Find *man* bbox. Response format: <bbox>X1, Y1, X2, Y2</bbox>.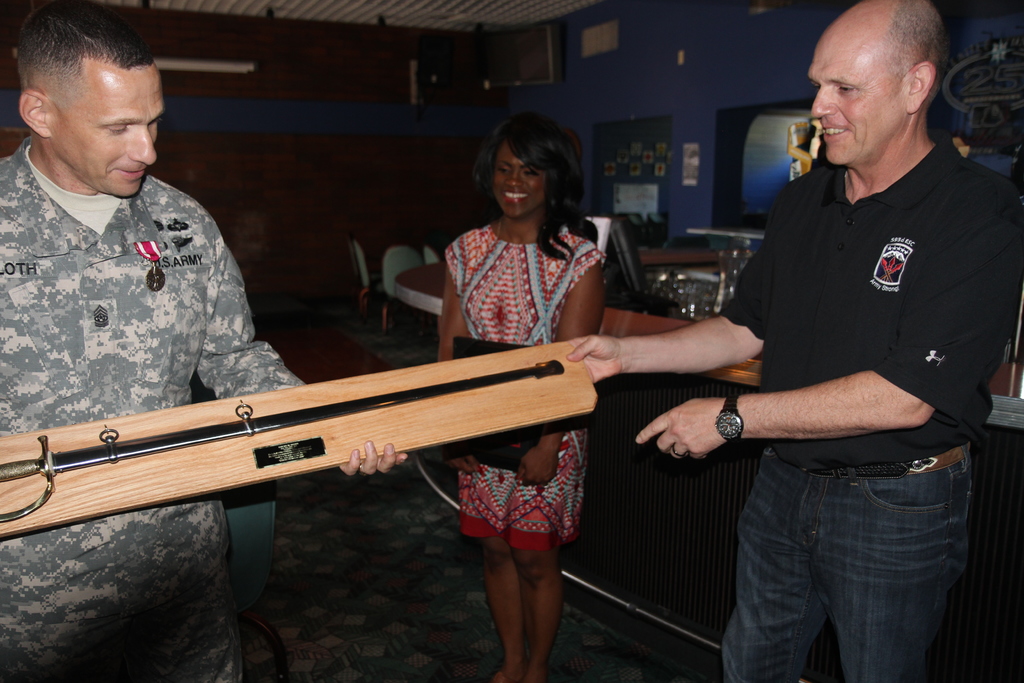
<bbox>662, 19, 998, 677</bbox>.
